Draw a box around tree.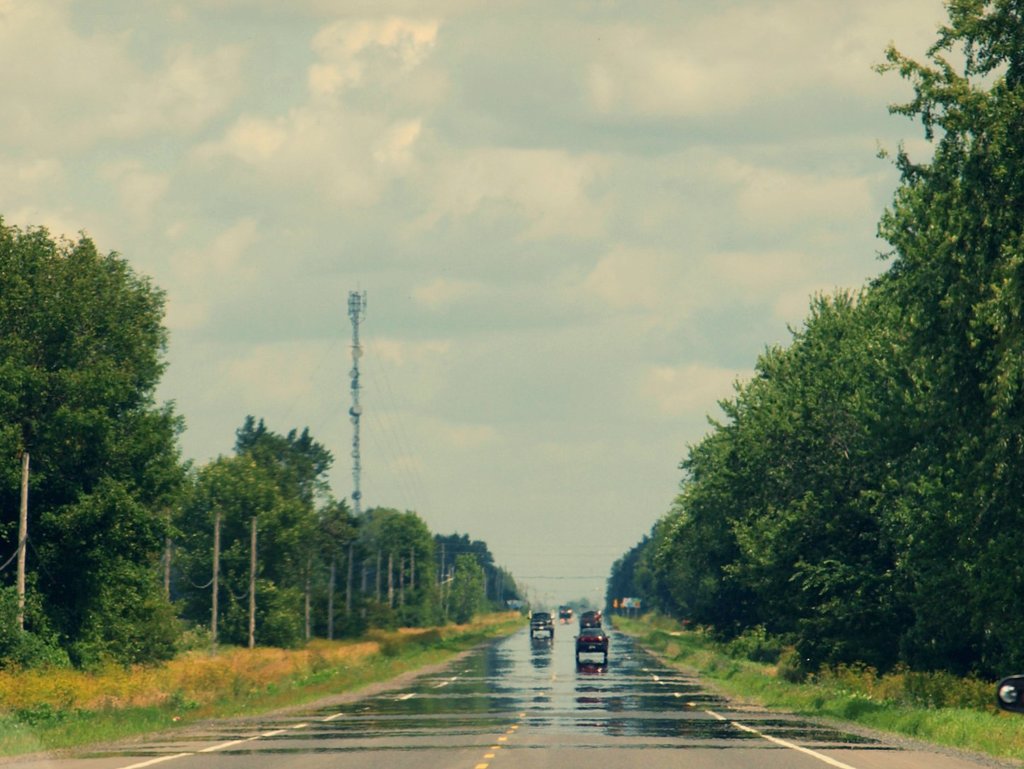
[893, 0, 1023, 691].
